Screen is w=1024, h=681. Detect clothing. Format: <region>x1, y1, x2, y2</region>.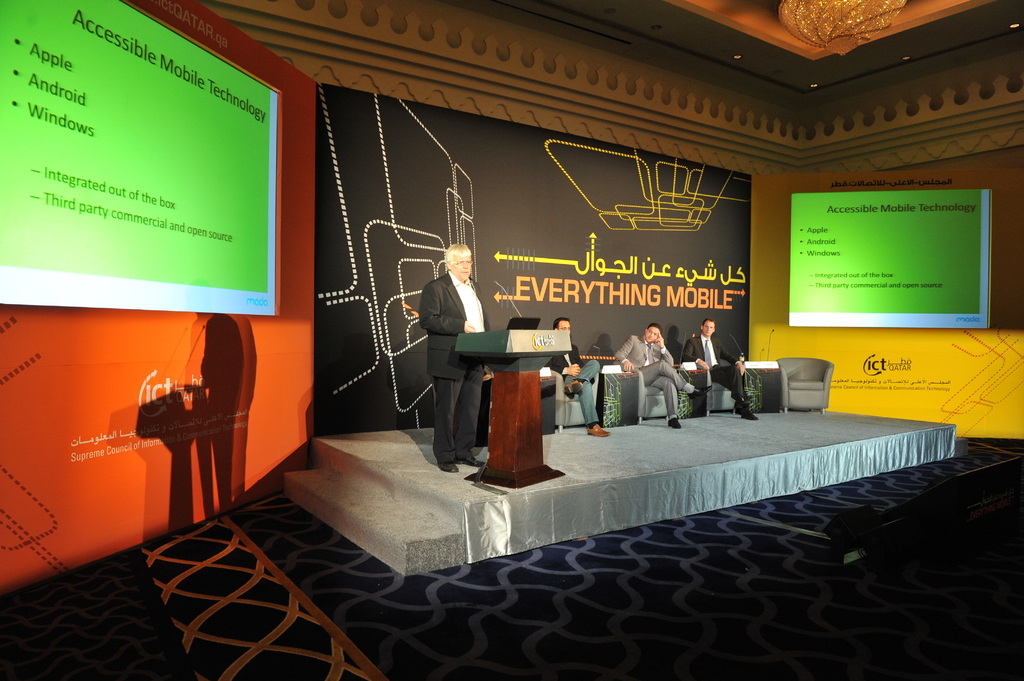
<region>545, 330, 609, 428</region>.
